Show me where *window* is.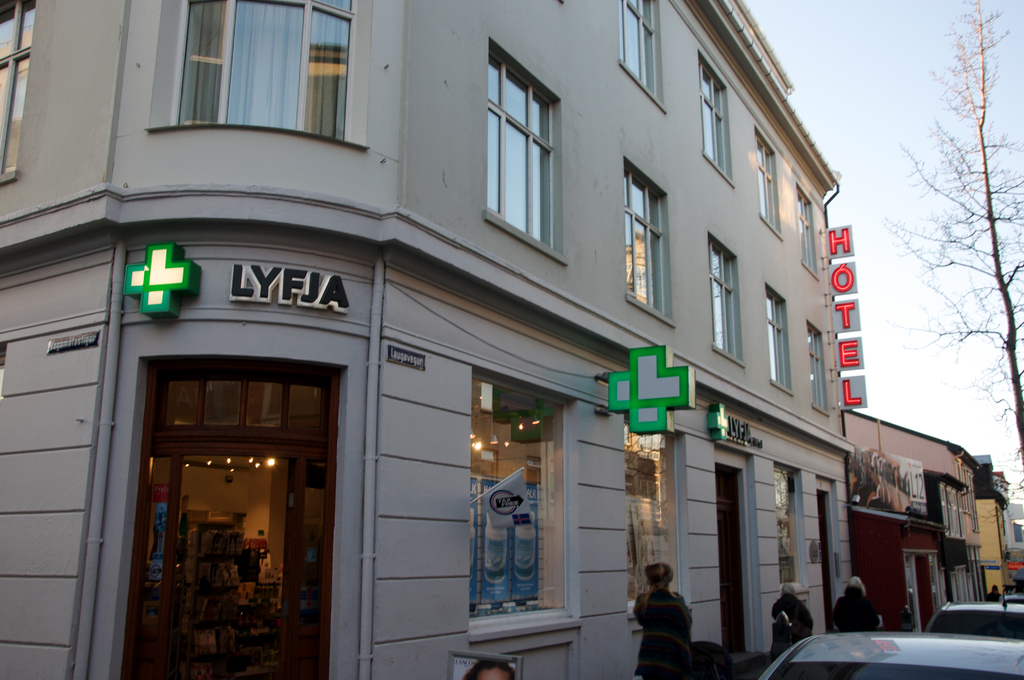
*window* is at rect(771, 284, 796, 401).
